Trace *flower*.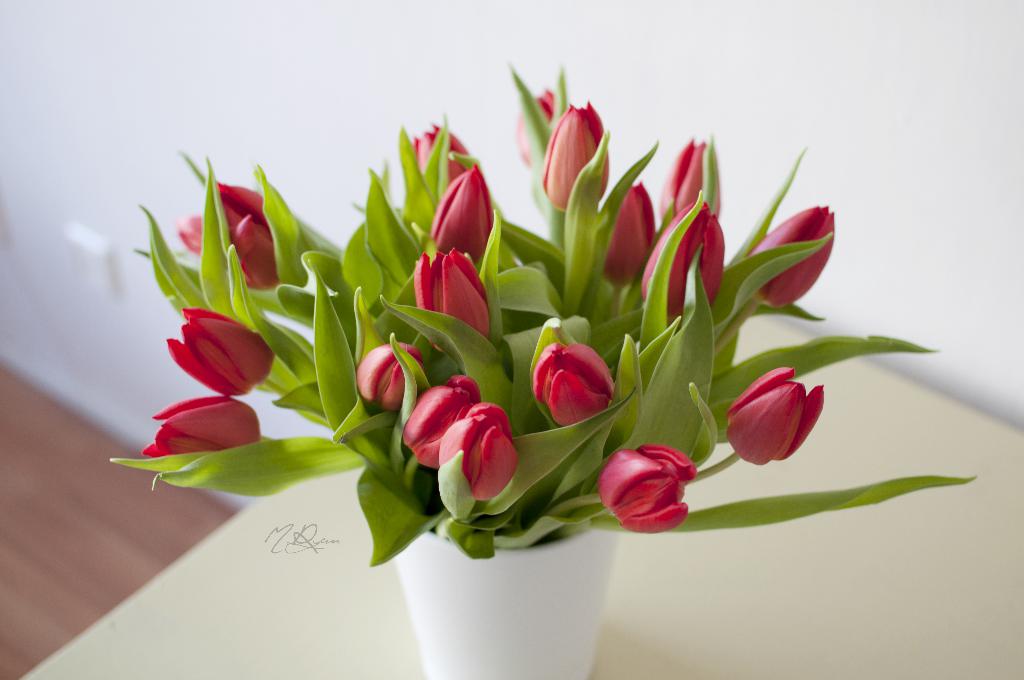
Traced to select_region(353, 338, 425, 412).
